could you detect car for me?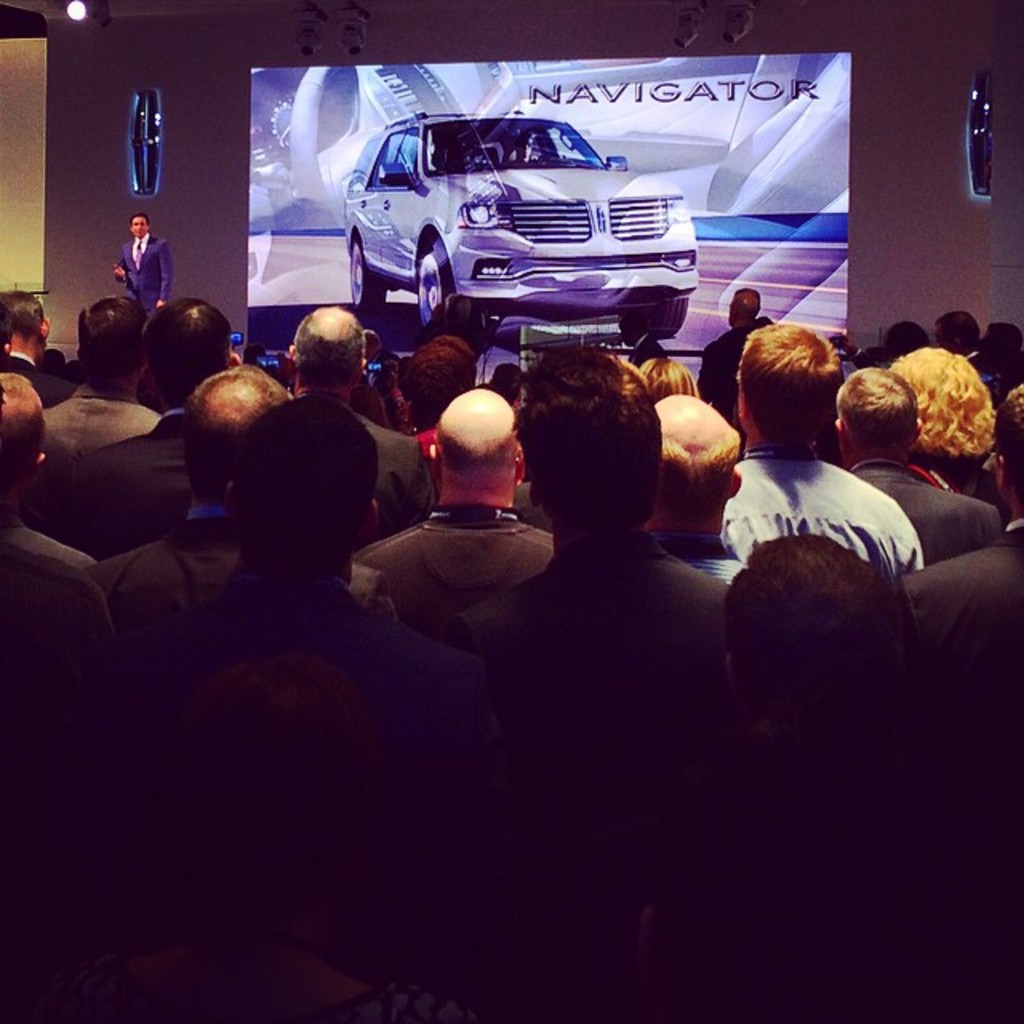
Detection result: (left=334, top=114, right=699, bottom=341).
